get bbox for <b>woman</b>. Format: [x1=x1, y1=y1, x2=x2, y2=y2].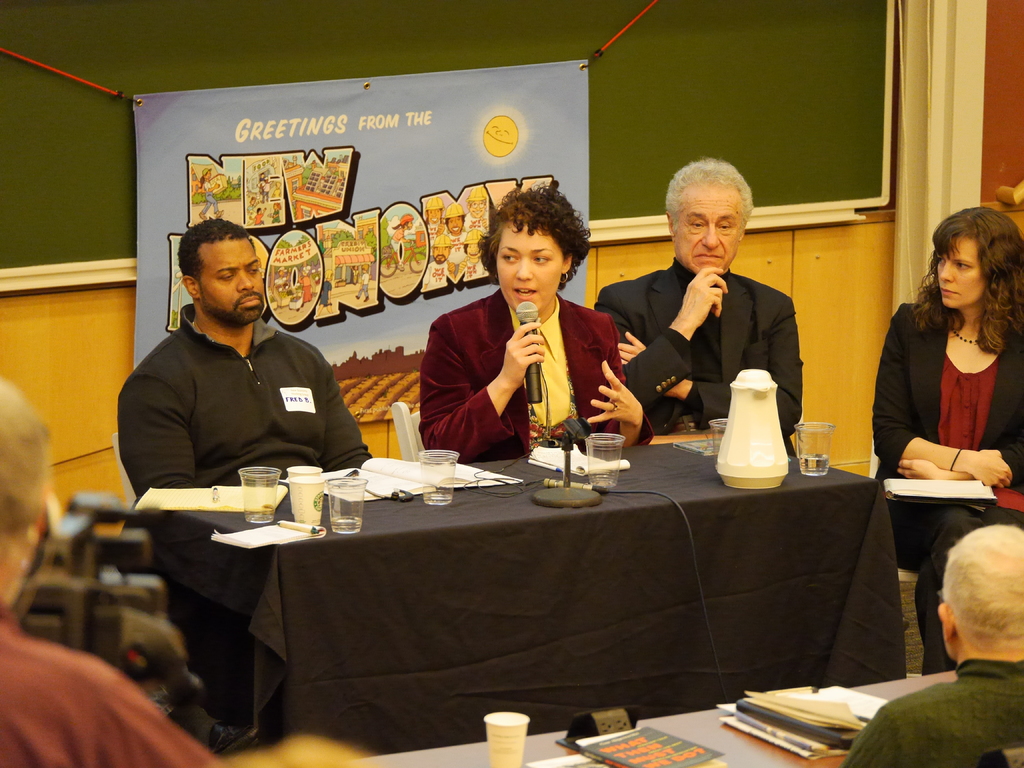
[x1=411, y1=178, x2=650, y2=449].
